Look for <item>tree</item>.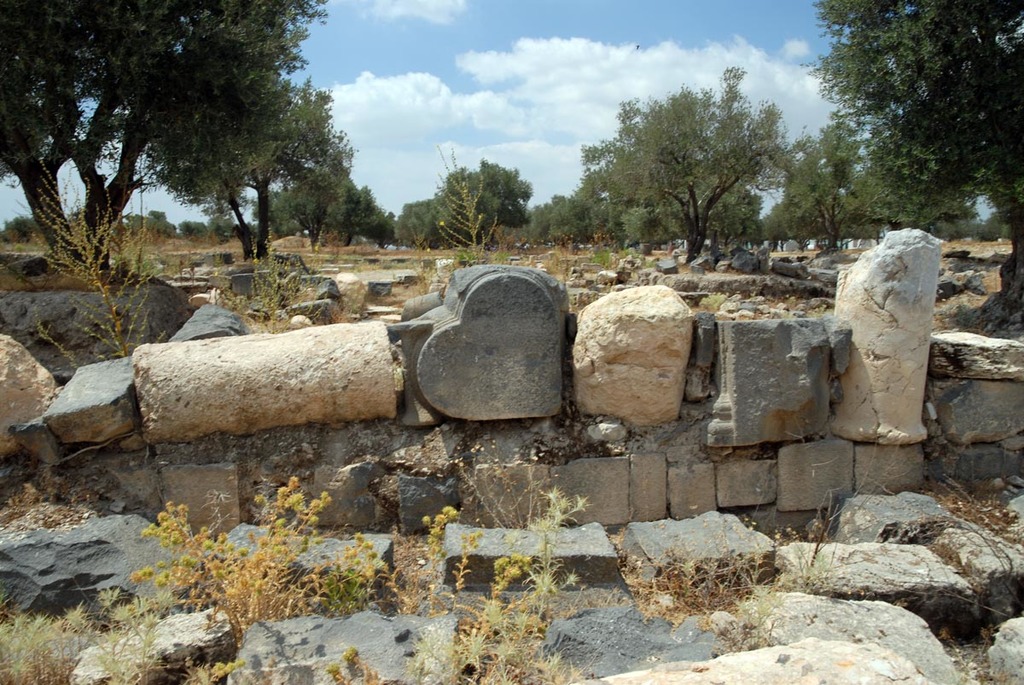
Found: box(0, 213, 43, 246).
